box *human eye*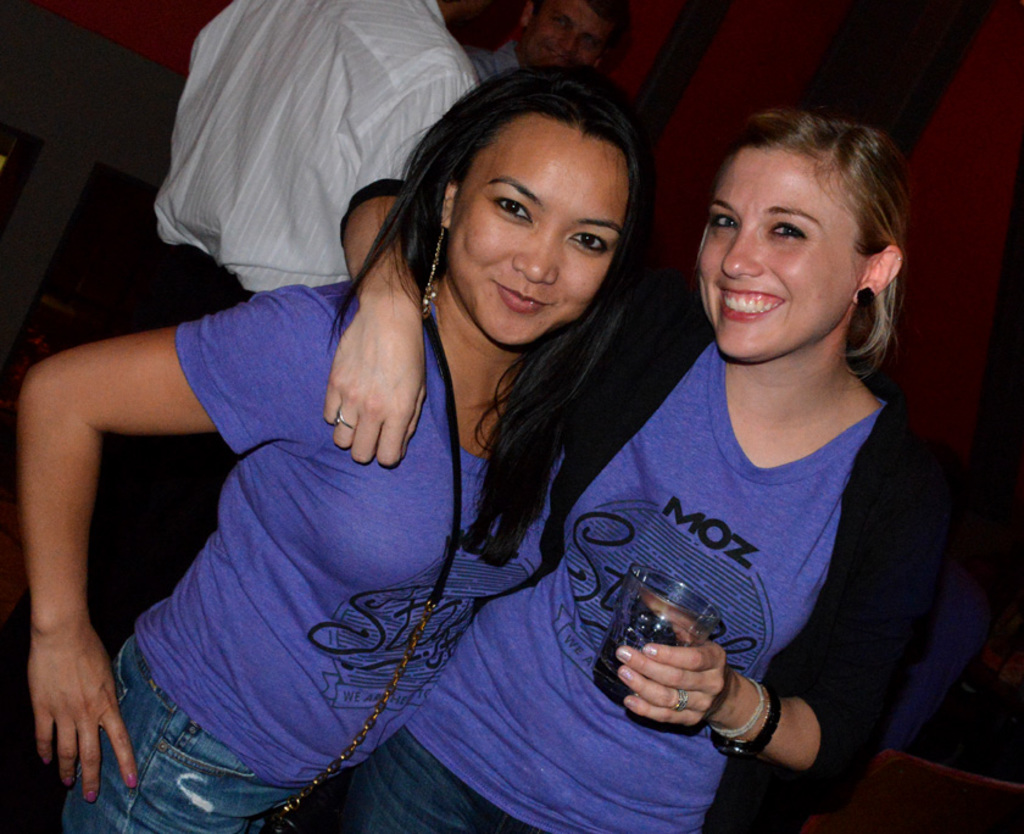
712/212/742/234
